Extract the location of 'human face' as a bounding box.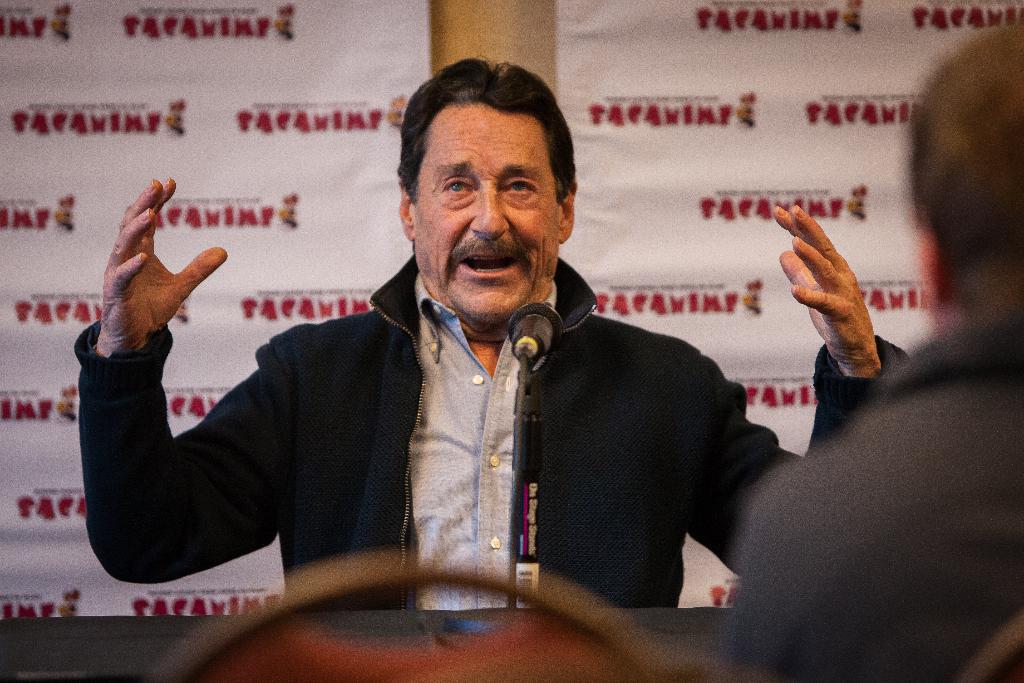
(x1=413, y1=103, x2=560, y2=321).
